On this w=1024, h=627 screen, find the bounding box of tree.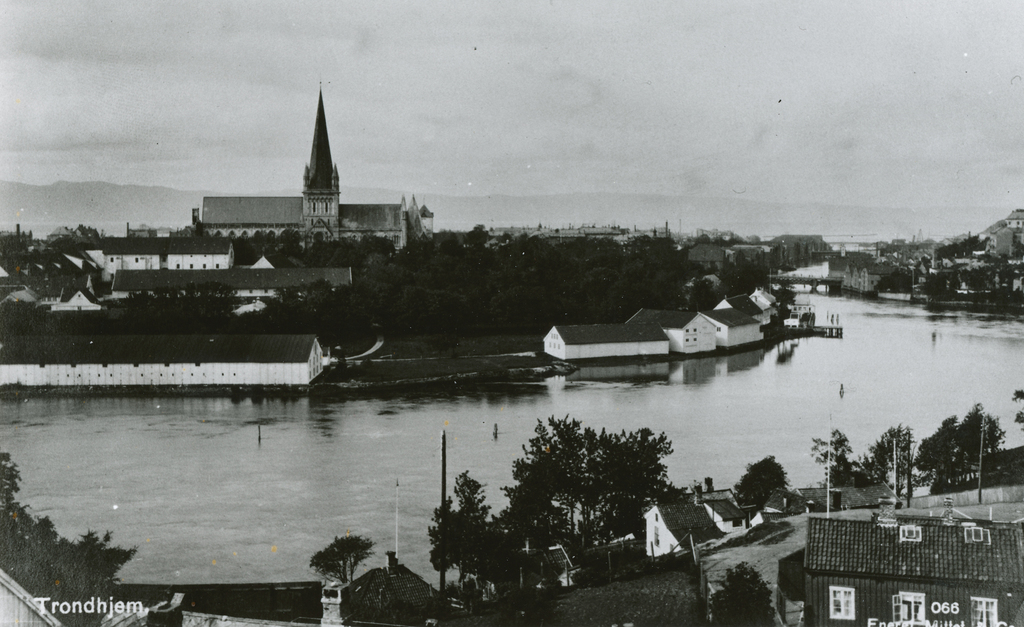
Bounding box: box=[731, 453, 788, 519].
